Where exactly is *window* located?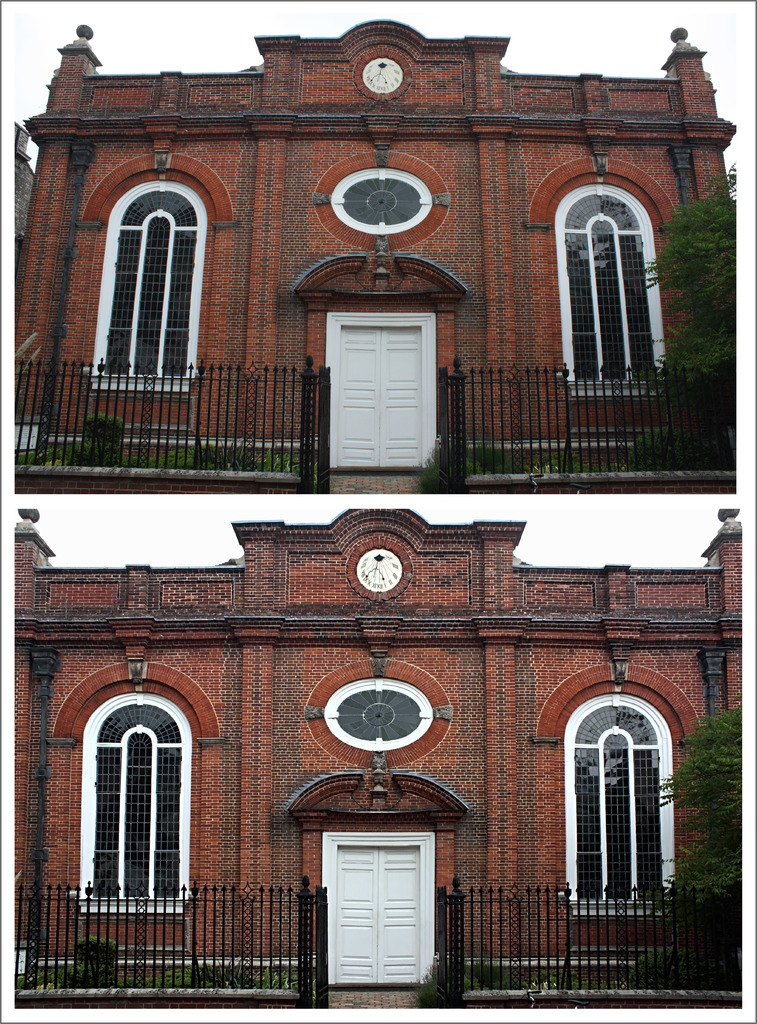
Its bounding box is crop(564, 662, 678, 921).
